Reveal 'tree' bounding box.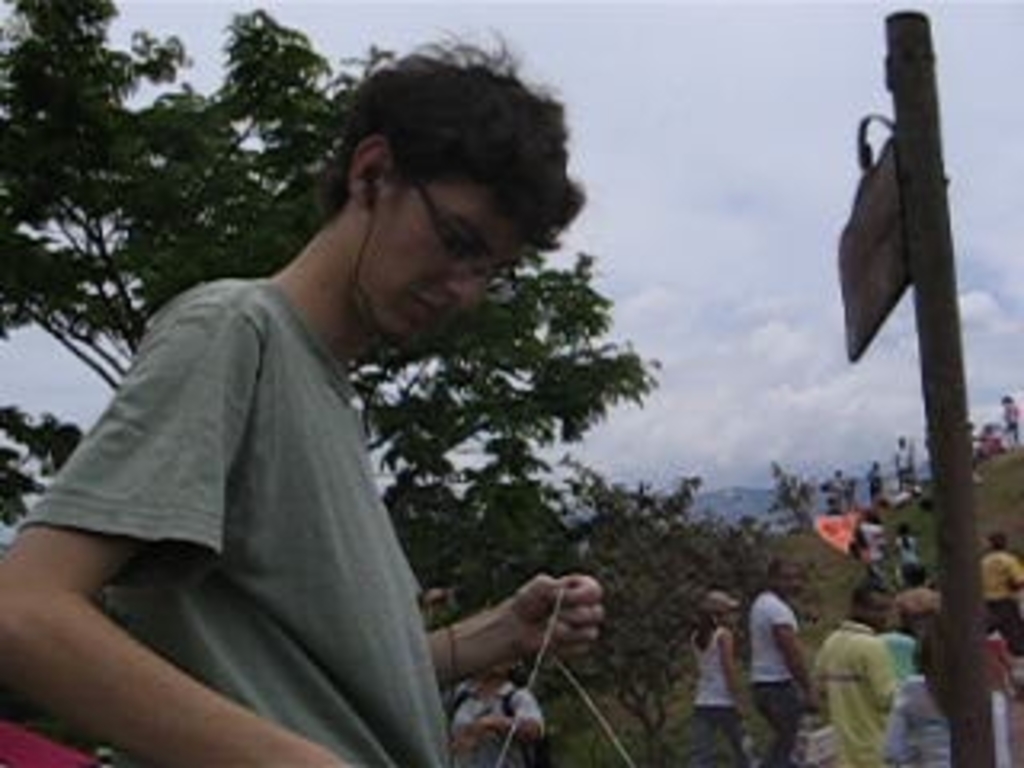
Revealed: 0:0:656:570.
